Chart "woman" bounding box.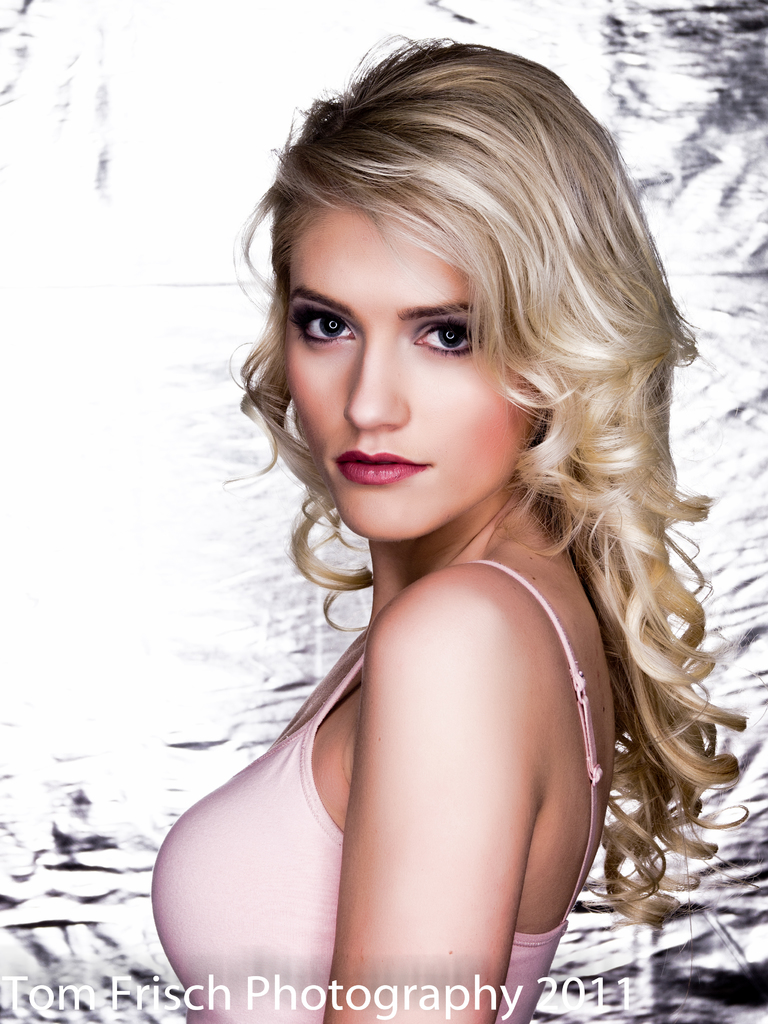
Charted: [129,46,738,1010].
